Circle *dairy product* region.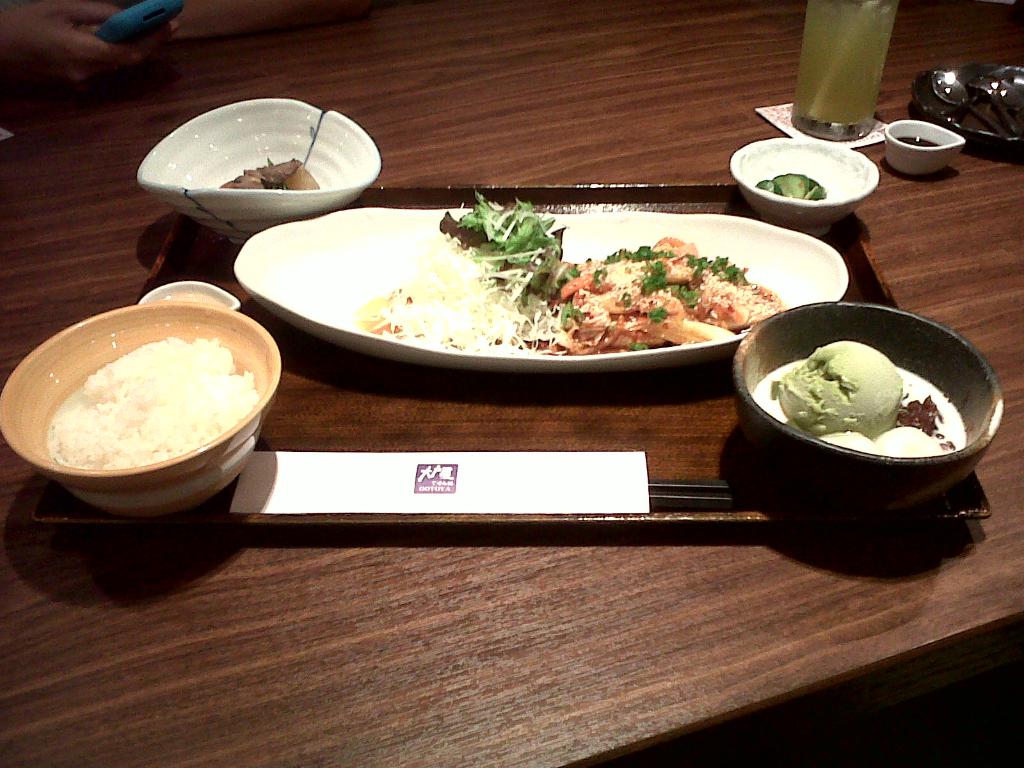
Region: (45, 328, 253, 481).
